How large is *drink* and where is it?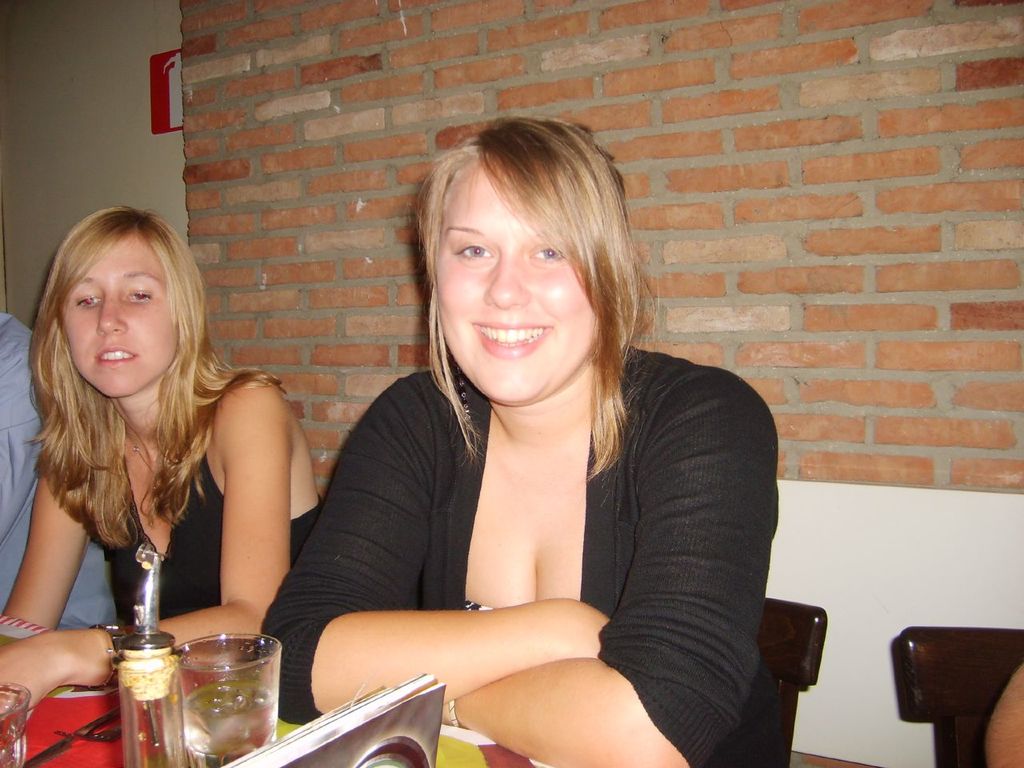
Bounding box: [left=172, top=638, right=282, bottom=767].
